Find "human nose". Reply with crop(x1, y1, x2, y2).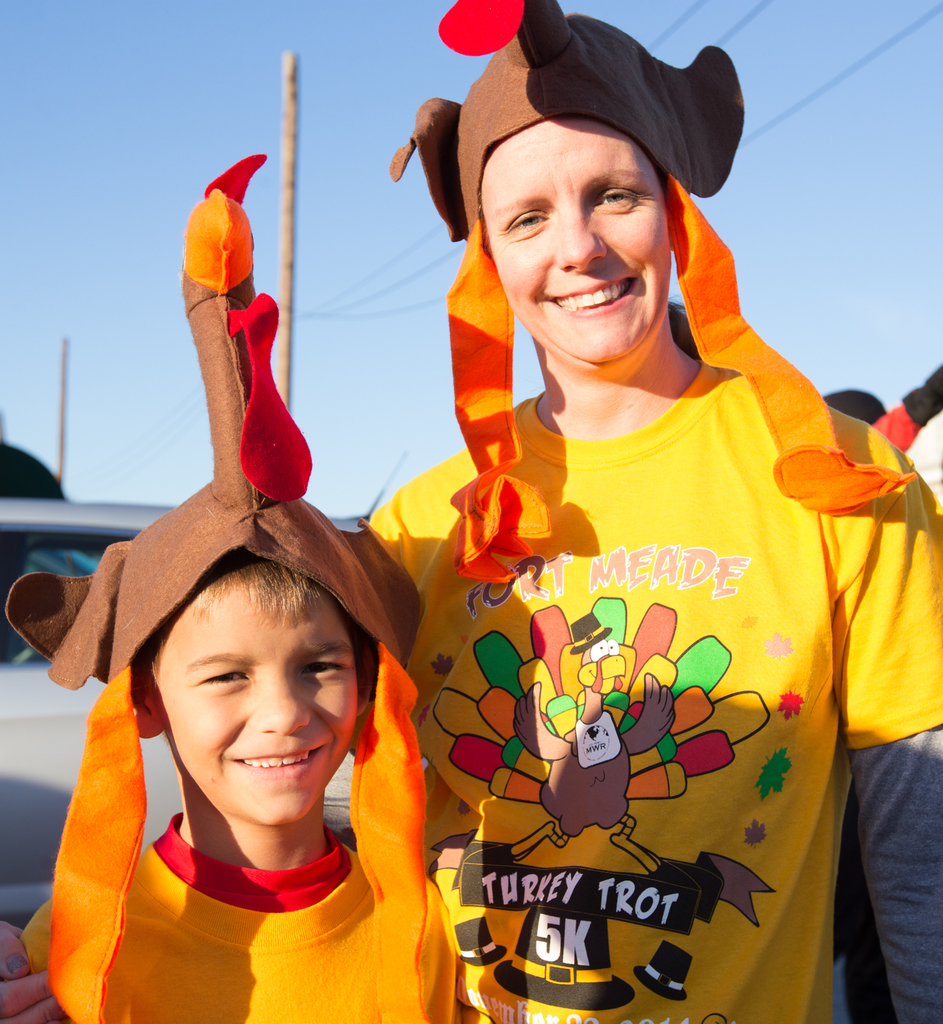
crop(250, 669, 307, 735).
